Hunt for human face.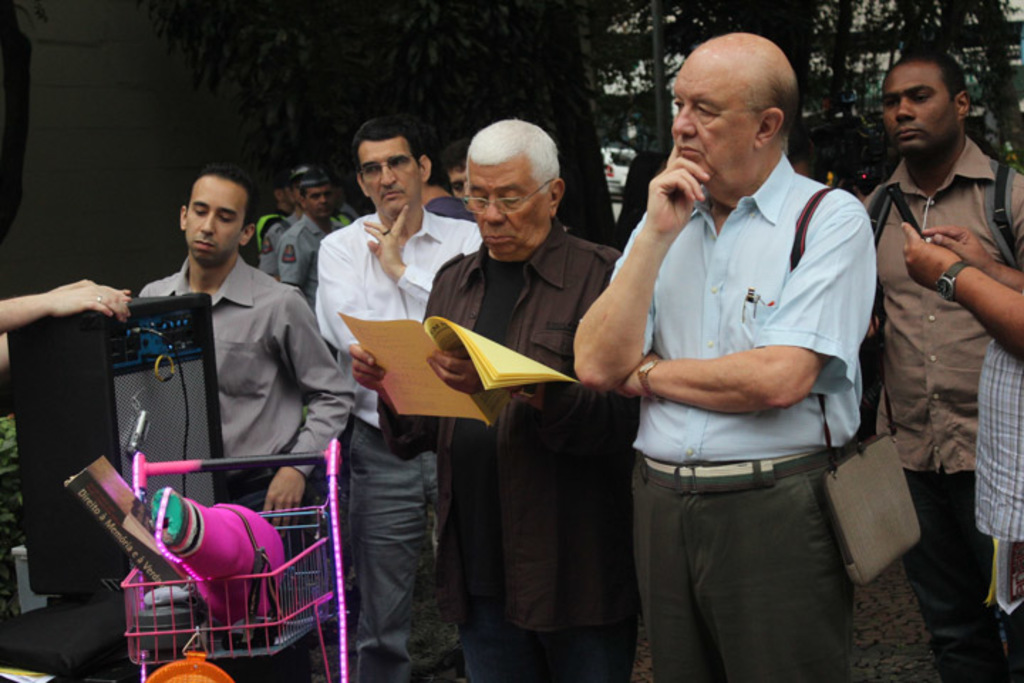
Hunted down at [x1=465, y1=151, x2=548, y2=259].
